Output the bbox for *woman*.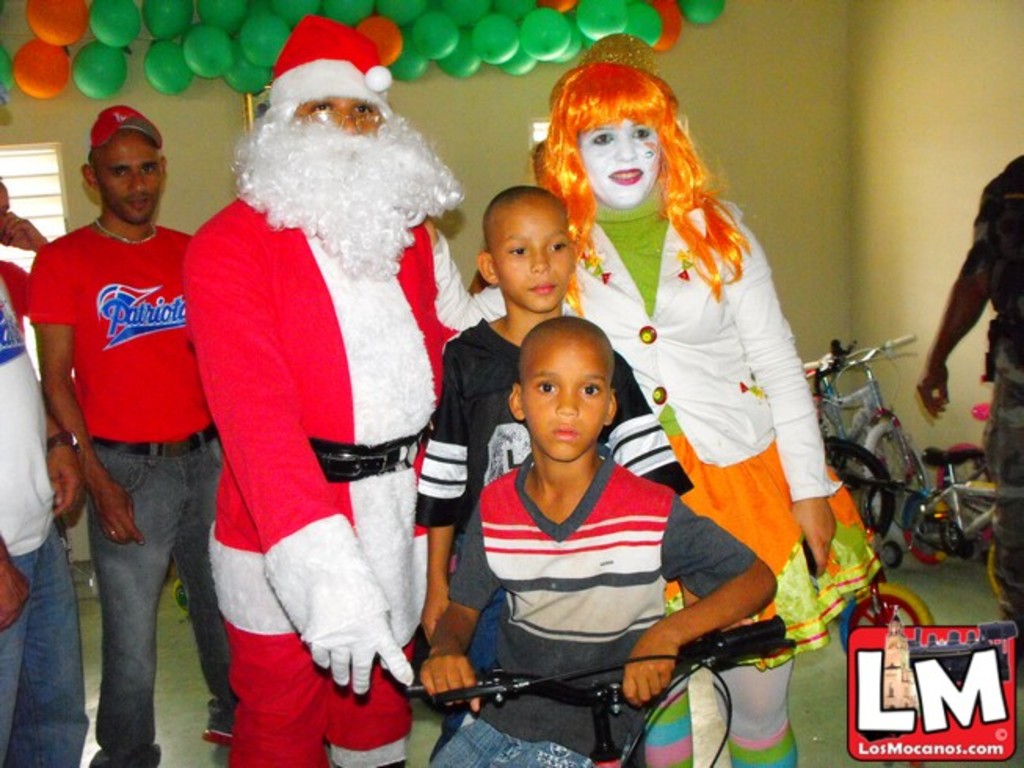
select_region(533, 58, 884, 766).
